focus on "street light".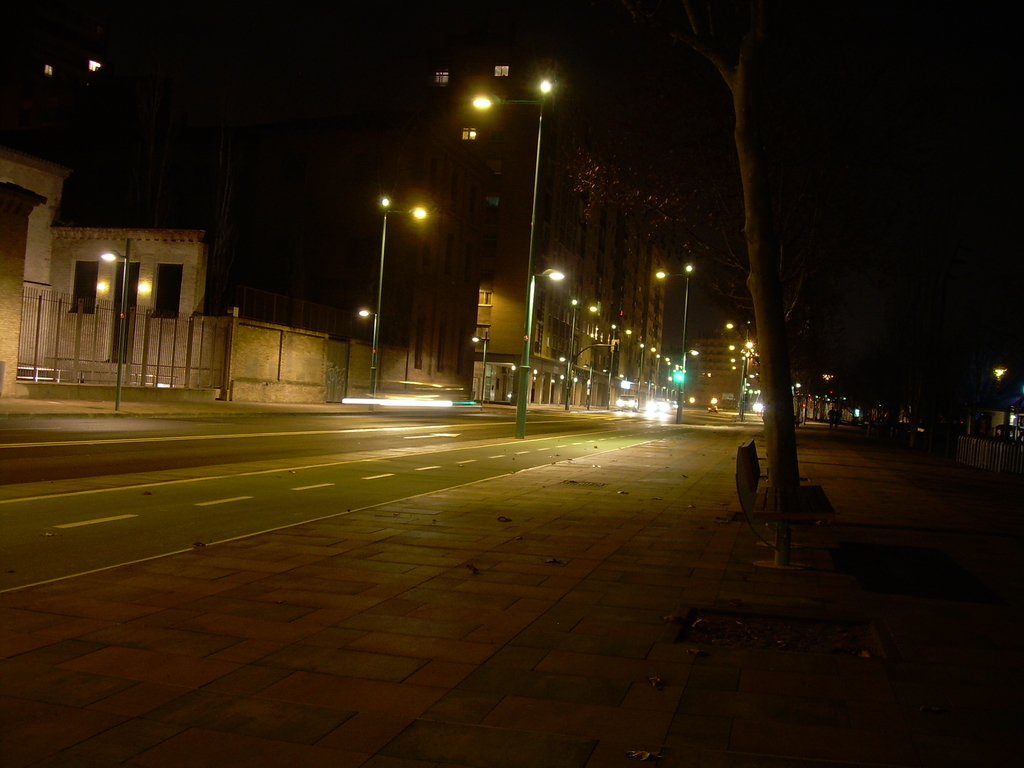
Focused at region(654, 260, 701, 428).
